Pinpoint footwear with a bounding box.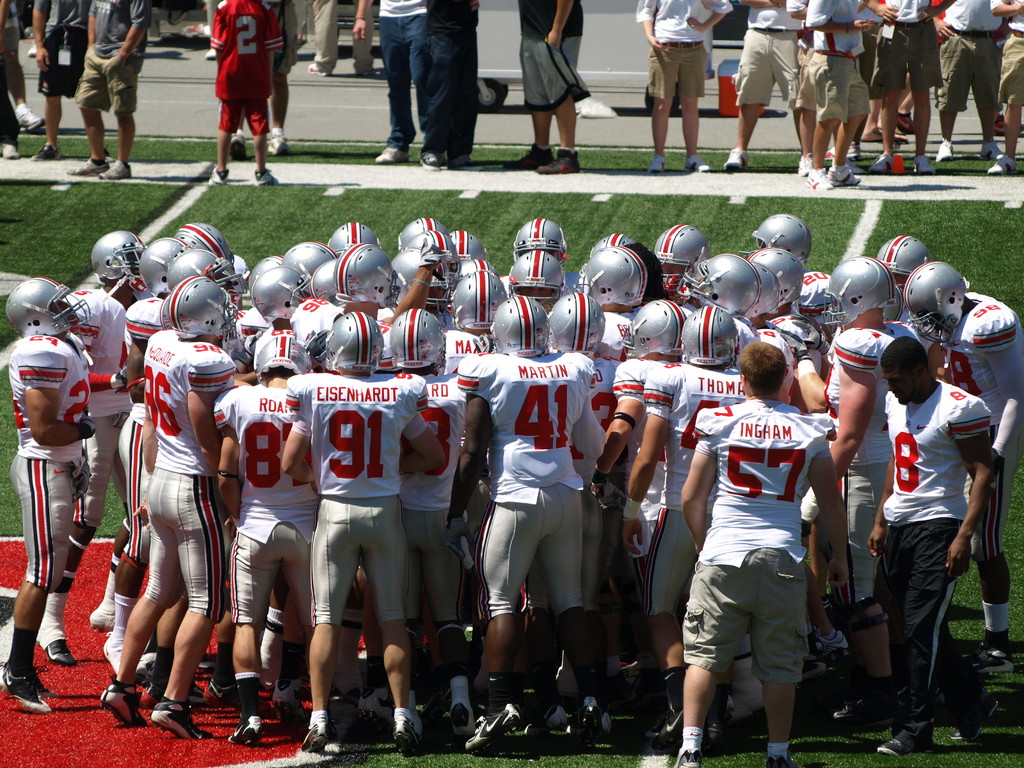
(0, 662, 51, 720).
